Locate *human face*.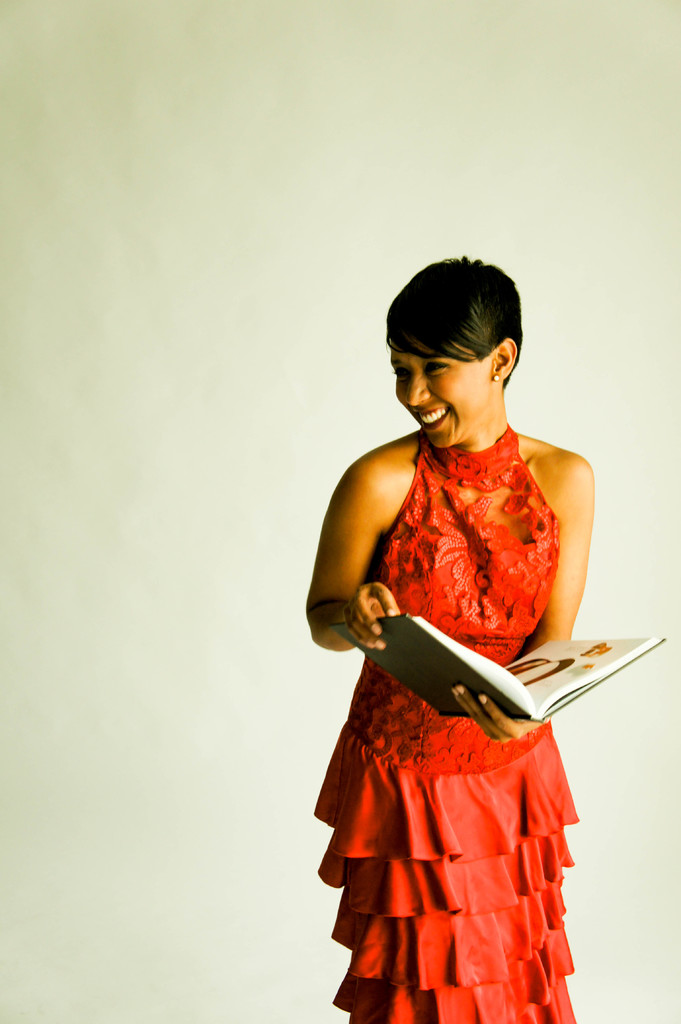
Bounding box: bbox(394, 336, 488, 452).
